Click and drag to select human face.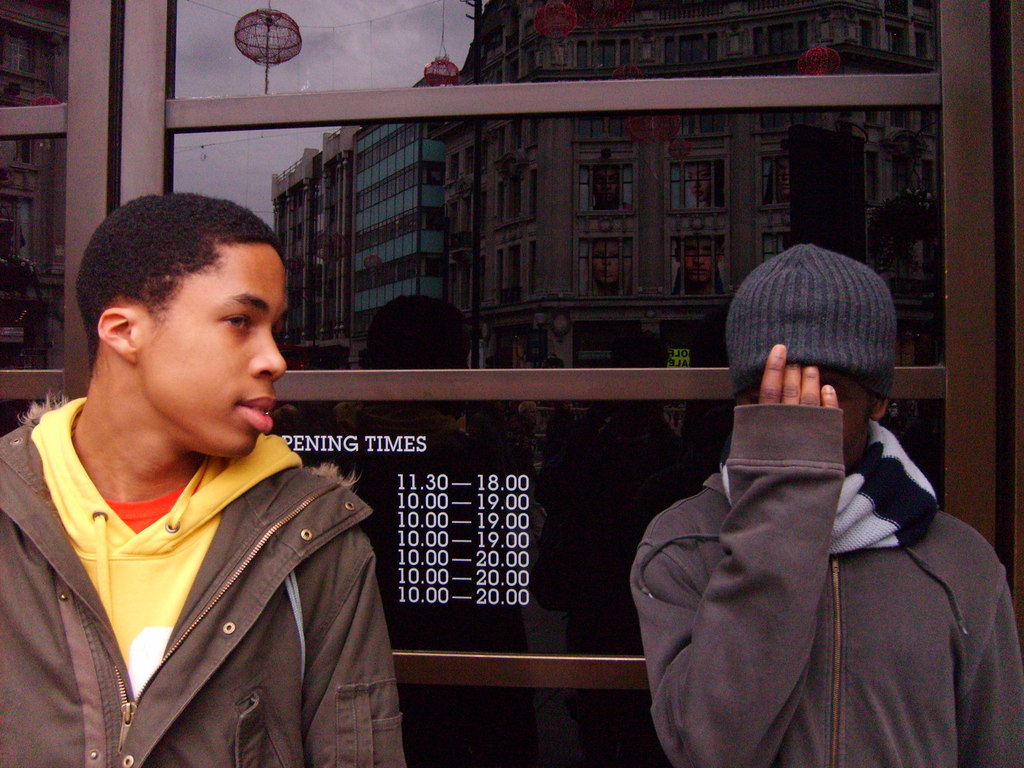
Selection: 136,241,288,452.
